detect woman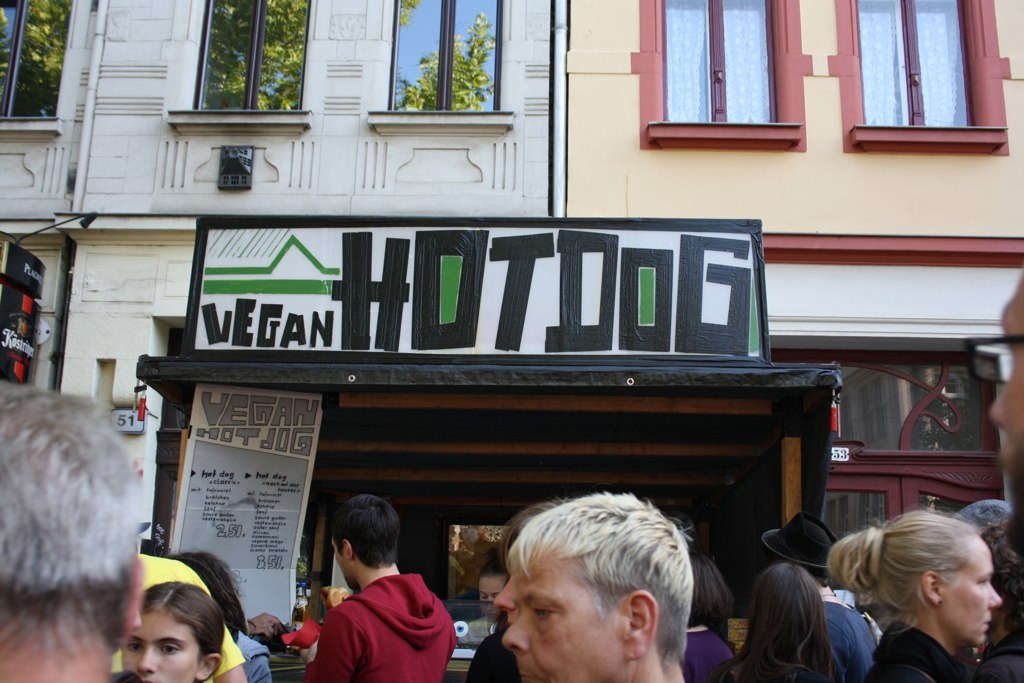
172 547 272 682
